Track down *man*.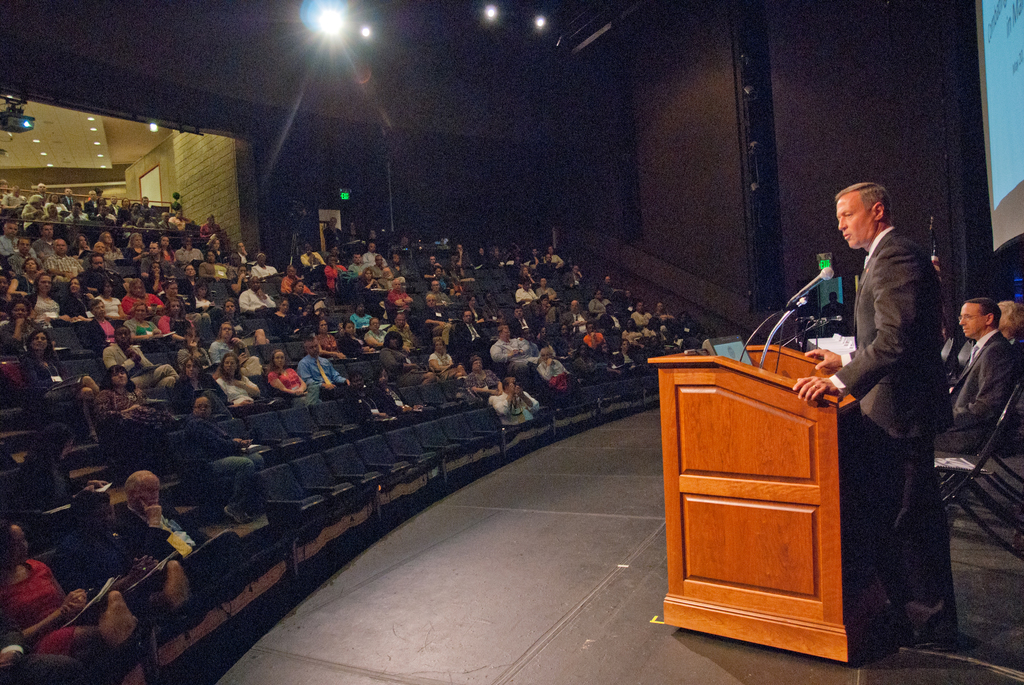
Tracked to locate(124, 276, 170, 333).
